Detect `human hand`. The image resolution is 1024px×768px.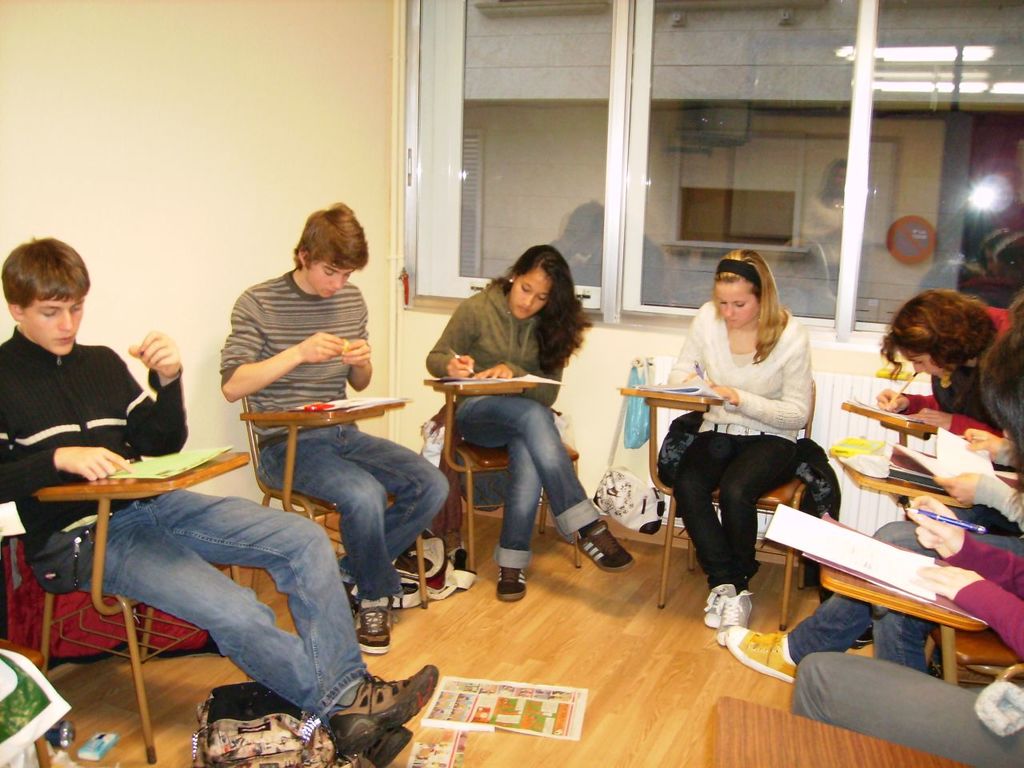
pyautogui.locateOnScreen(874, 386, 907, 414).
